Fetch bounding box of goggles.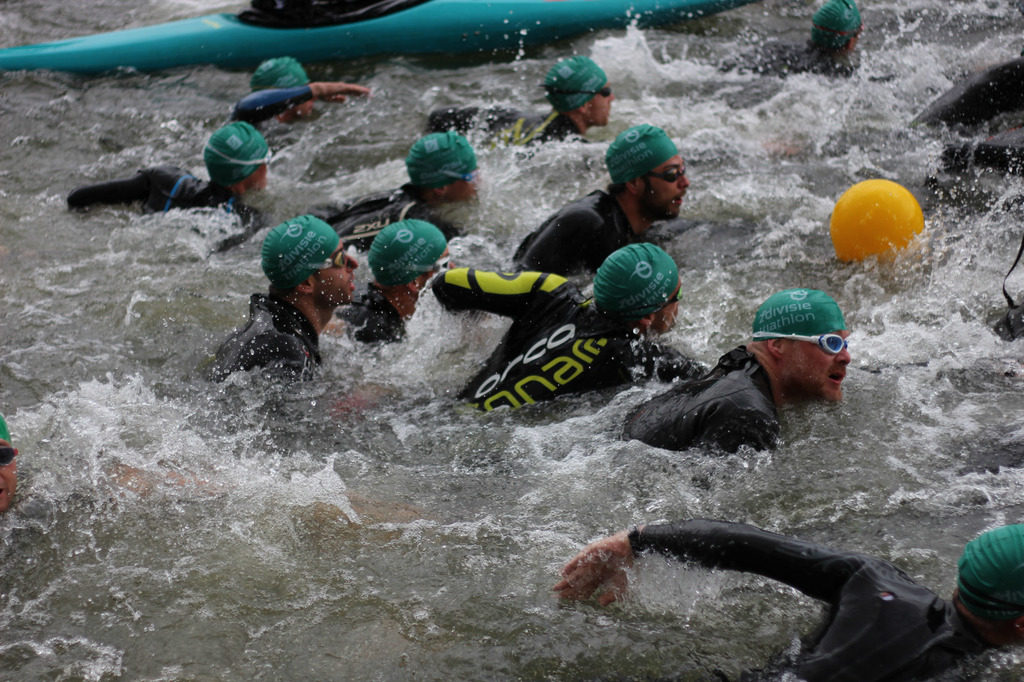
Bbox: Rect(648, 154, 689, 187).
